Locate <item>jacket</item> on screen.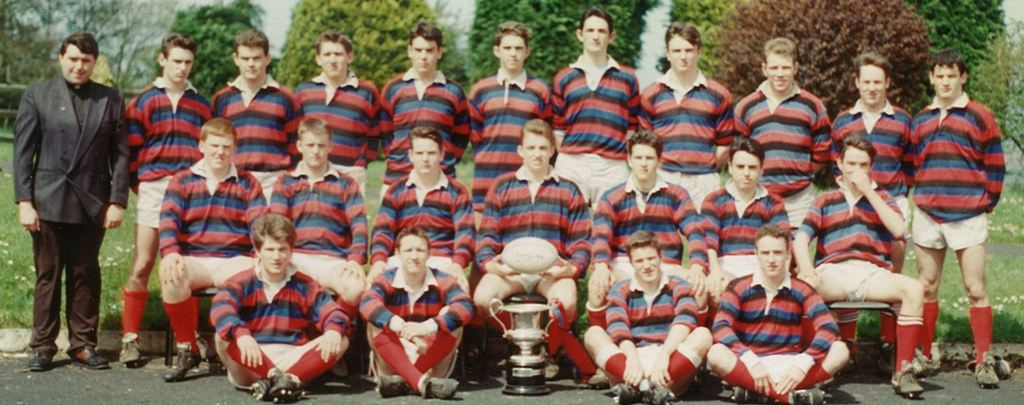
On screen at detection(14, 71, 129, 227).
